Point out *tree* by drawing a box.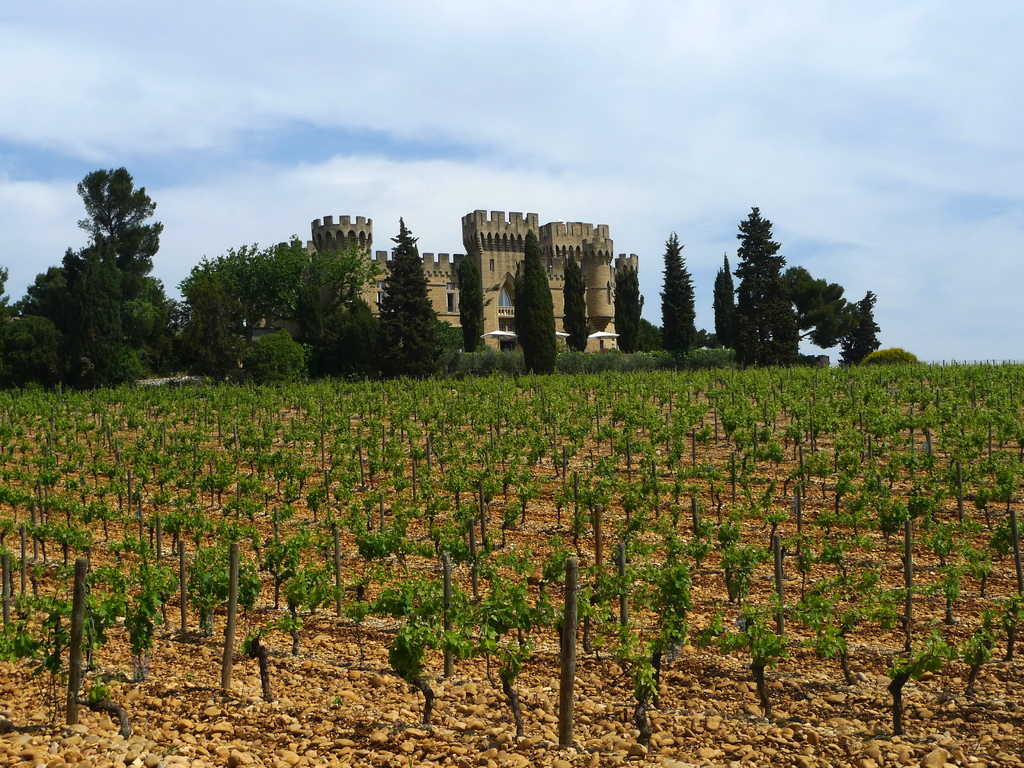
detection(559, 234, 594, 357).
